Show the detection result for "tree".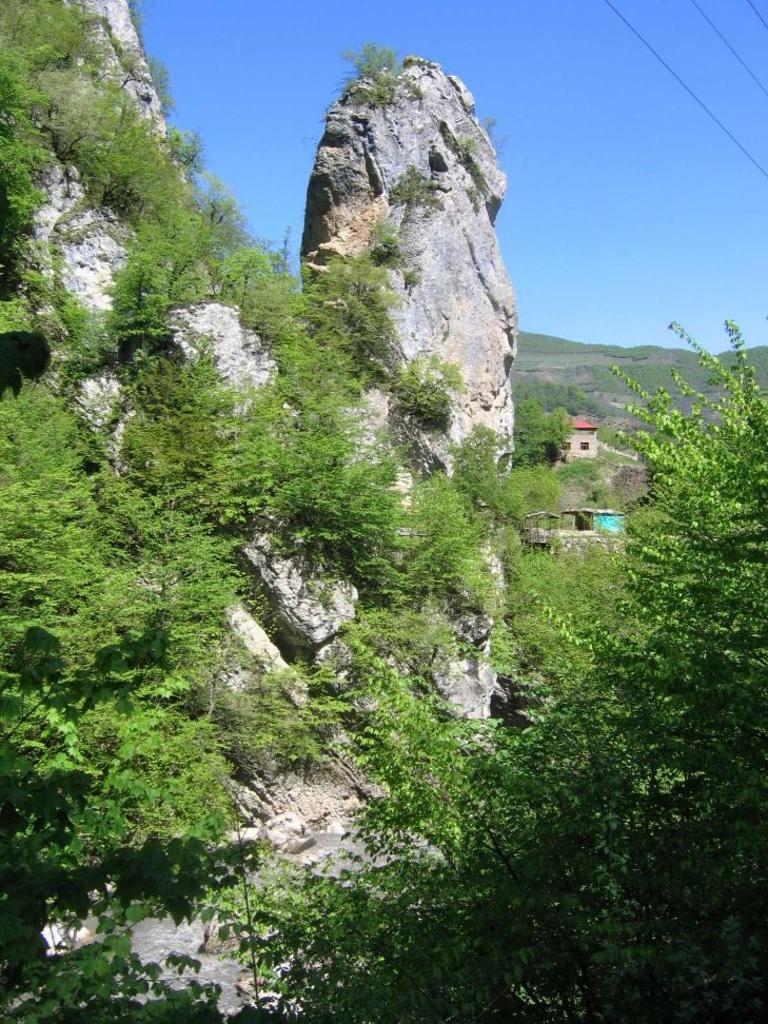
320, 486, 499, 667.
